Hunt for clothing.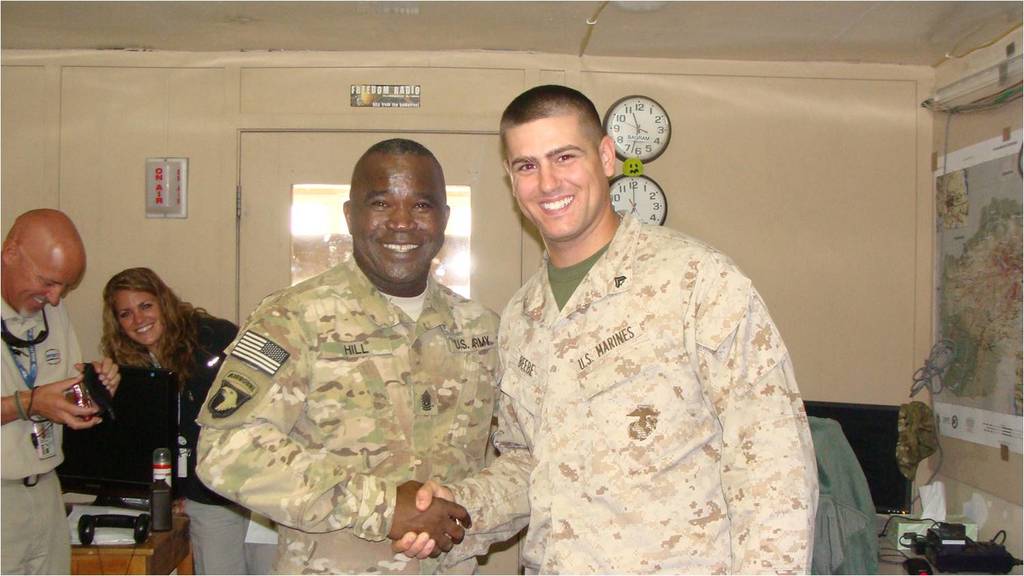
Hunted down at (left=197, top=254, right=489, bottom=573).
